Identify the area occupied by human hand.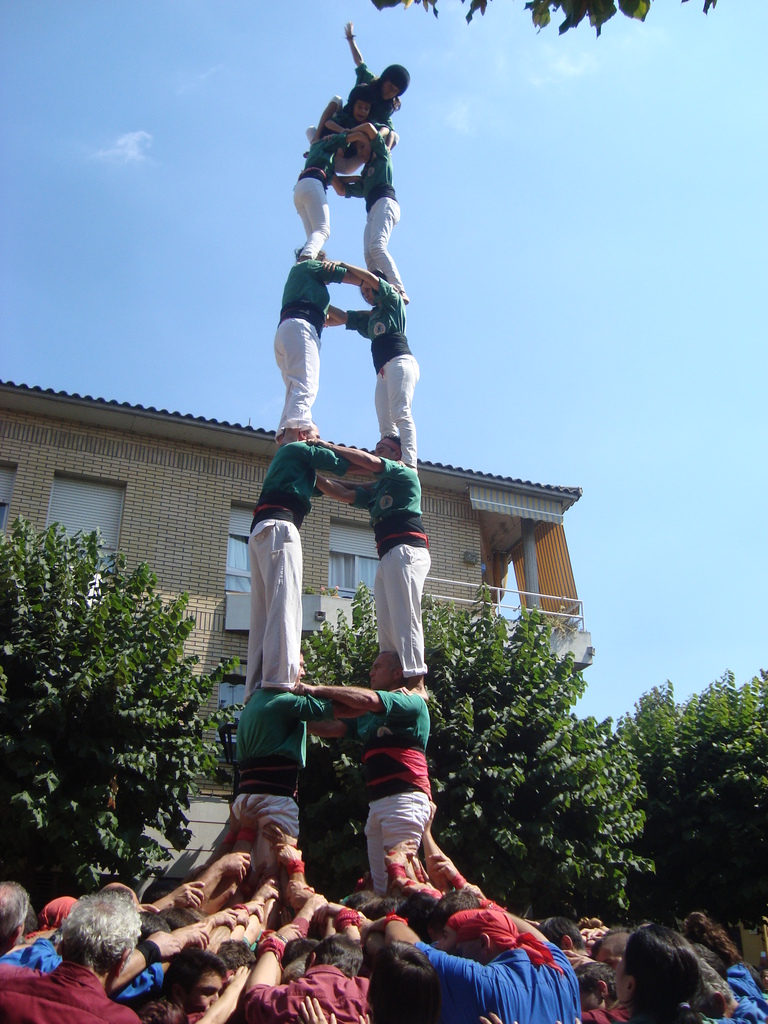
Area: region(358, 913, 392, 946).
